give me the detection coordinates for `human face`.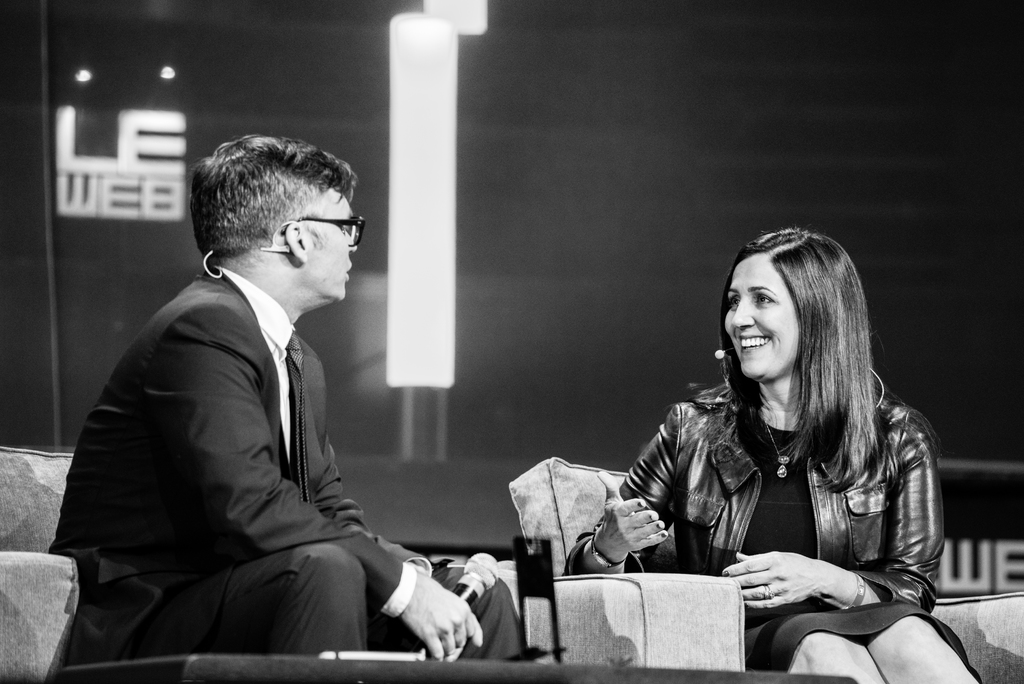
305 183 359 298.
